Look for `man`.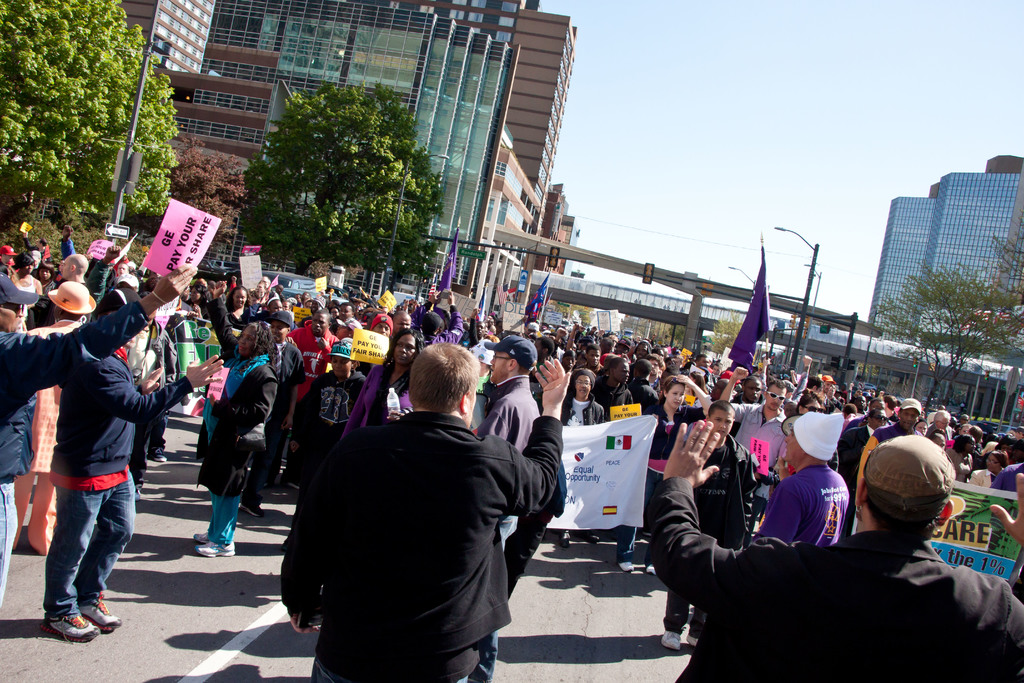
Found: region(280, 340, 563, 682).
